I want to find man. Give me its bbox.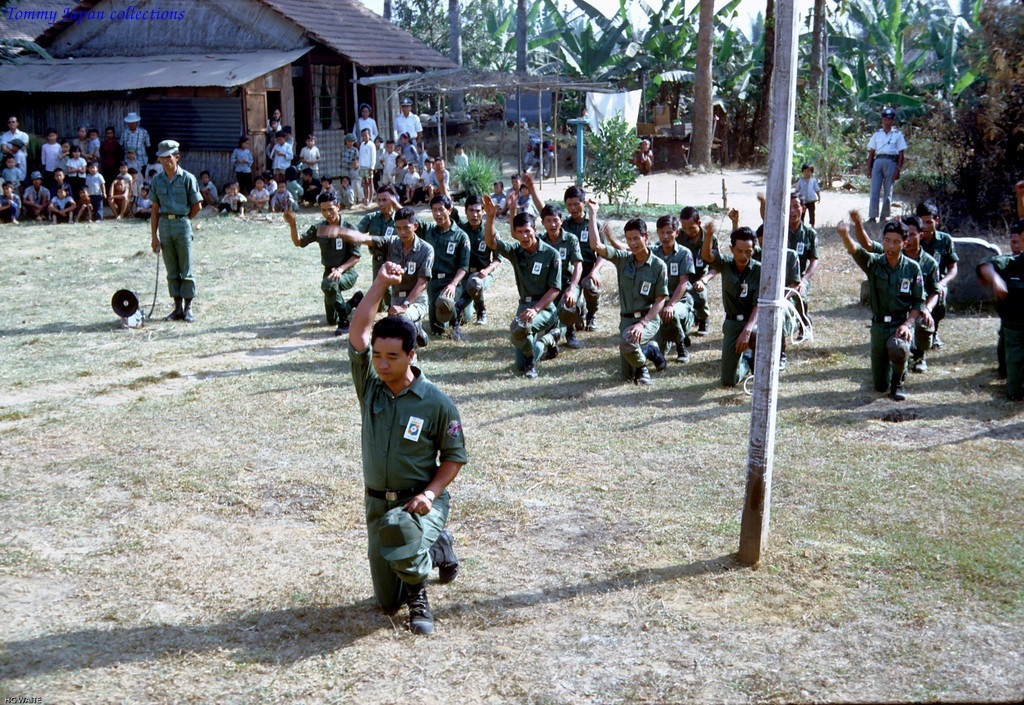
<region>118, 107, 155, 172</region>.
